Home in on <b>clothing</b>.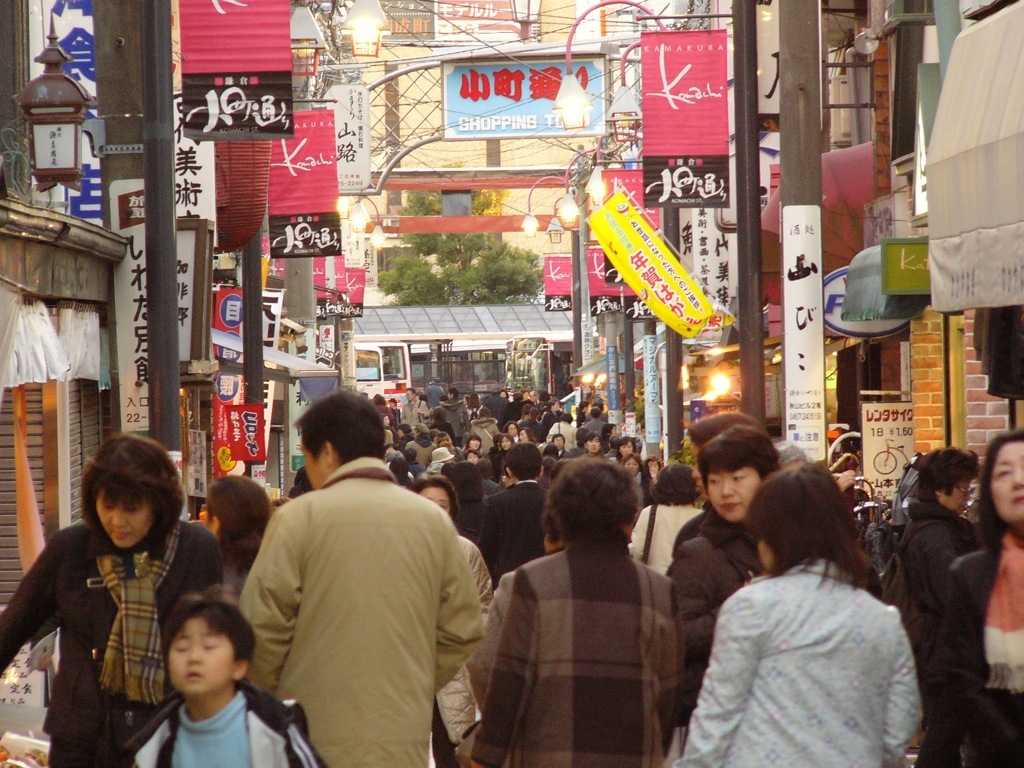
Homed in at (left=467, top=474, right=552, bottom=579).
